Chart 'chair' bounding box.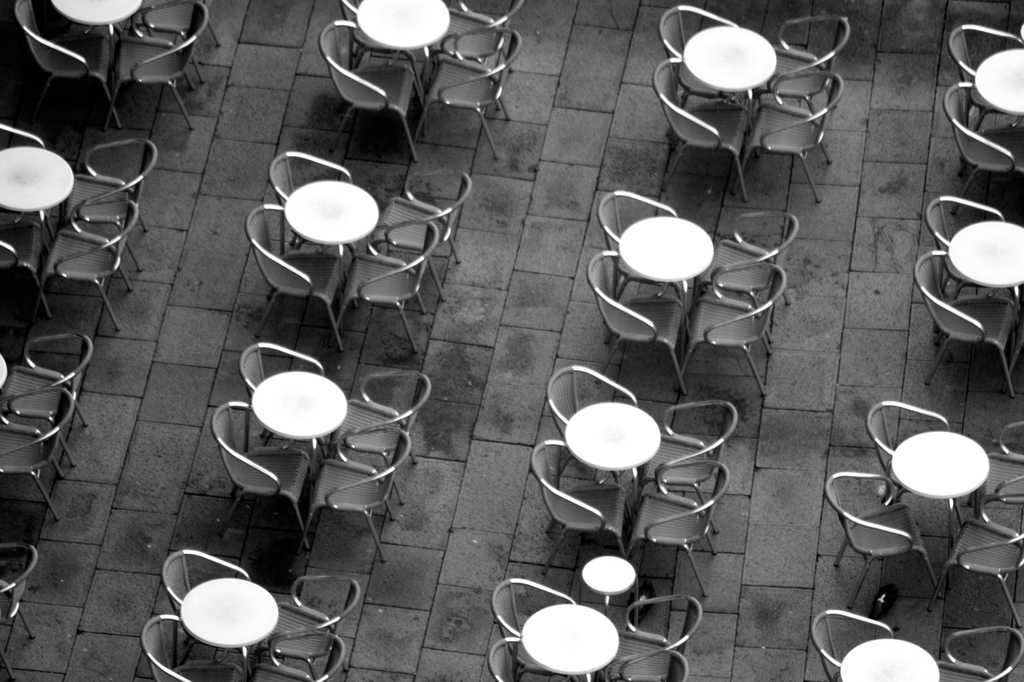
Charted: left=825, top=471, right=952, bottom=614.
